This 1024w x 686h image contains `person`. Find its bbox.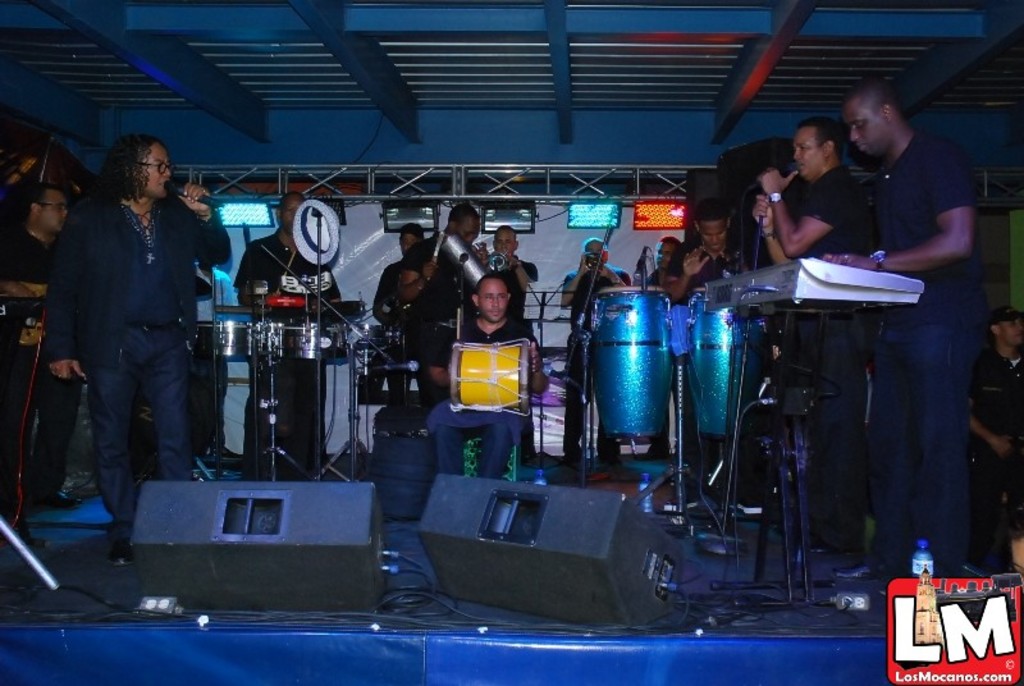
{"x1": 561, "y1": 237, "x2": 632, "y2": 462}.
